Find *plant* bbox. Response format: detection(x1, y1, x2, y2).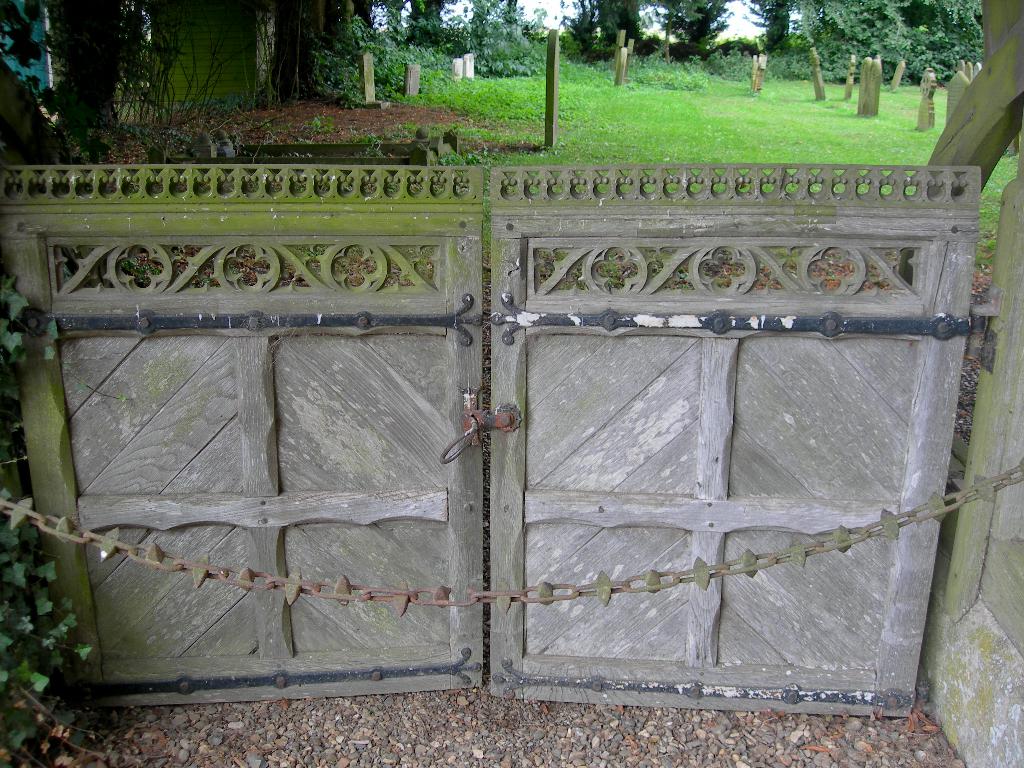
detection(0, 269, 91, 754).
